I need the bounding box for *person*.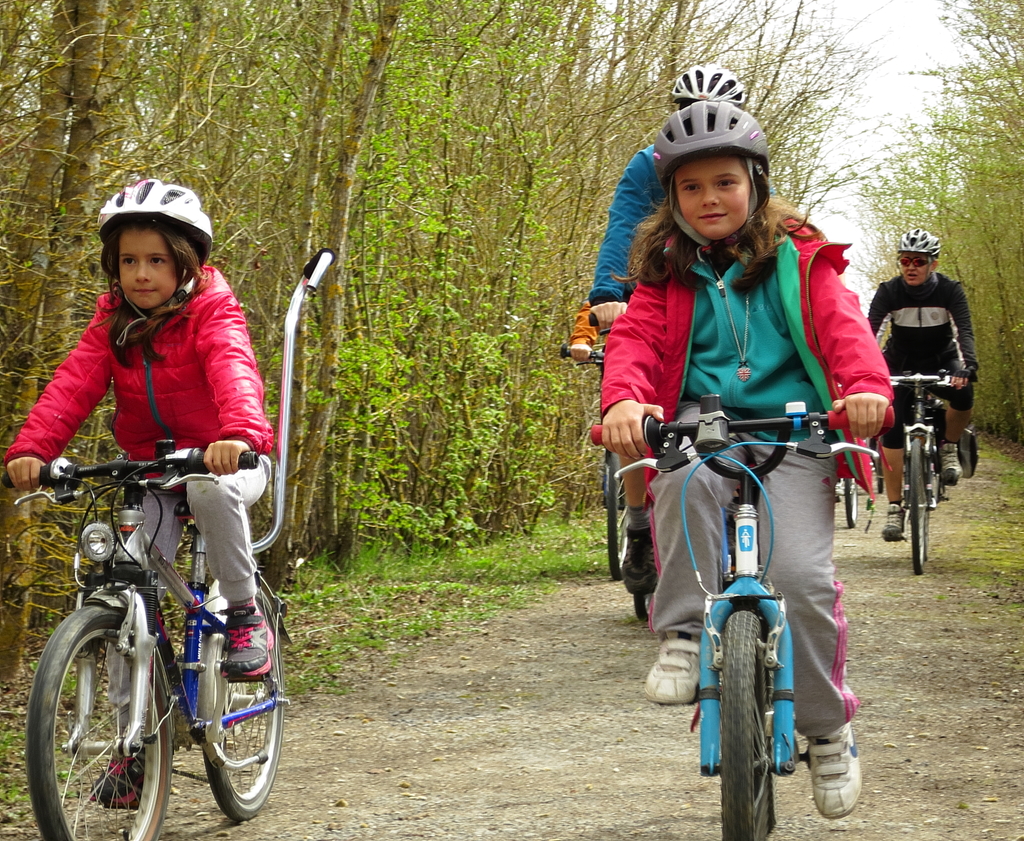
Here it is: bbox(570, 306, 627, 513).
